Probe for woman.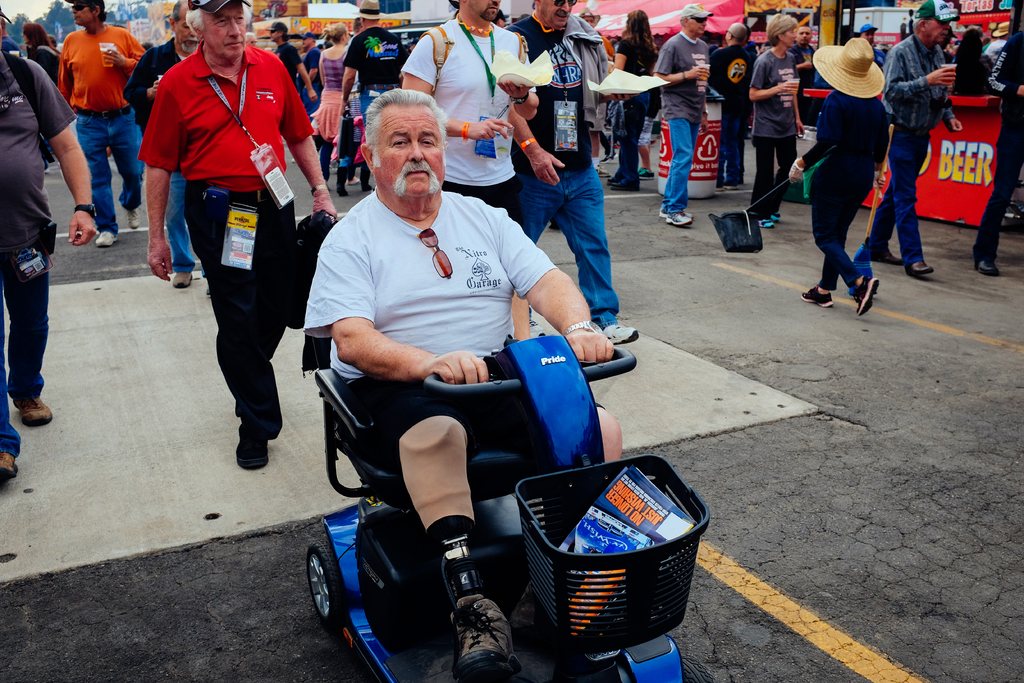
Probe result: box=[815, 30, 908, 322].
